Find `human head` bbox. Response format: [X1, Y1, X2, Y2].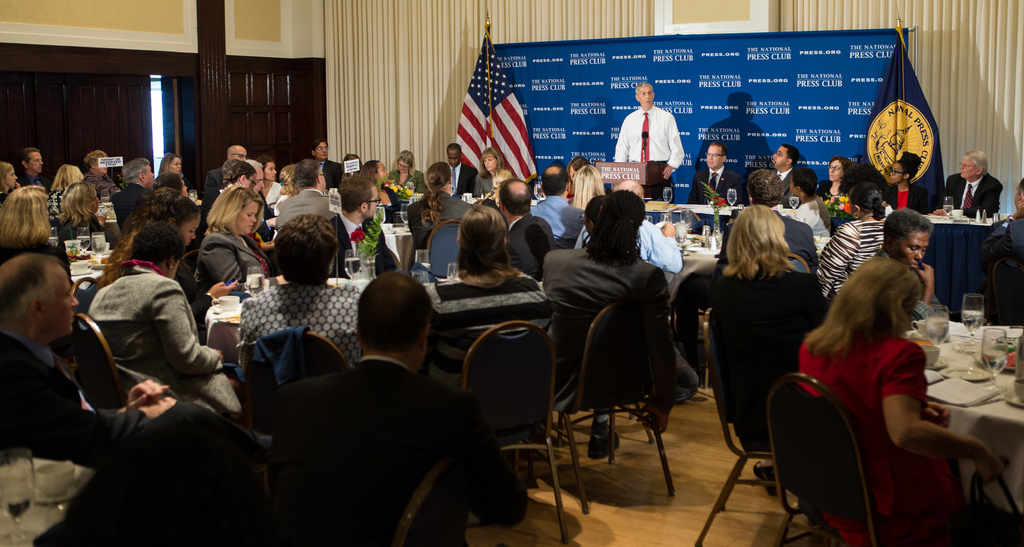
[340, 151, 358, 171].
